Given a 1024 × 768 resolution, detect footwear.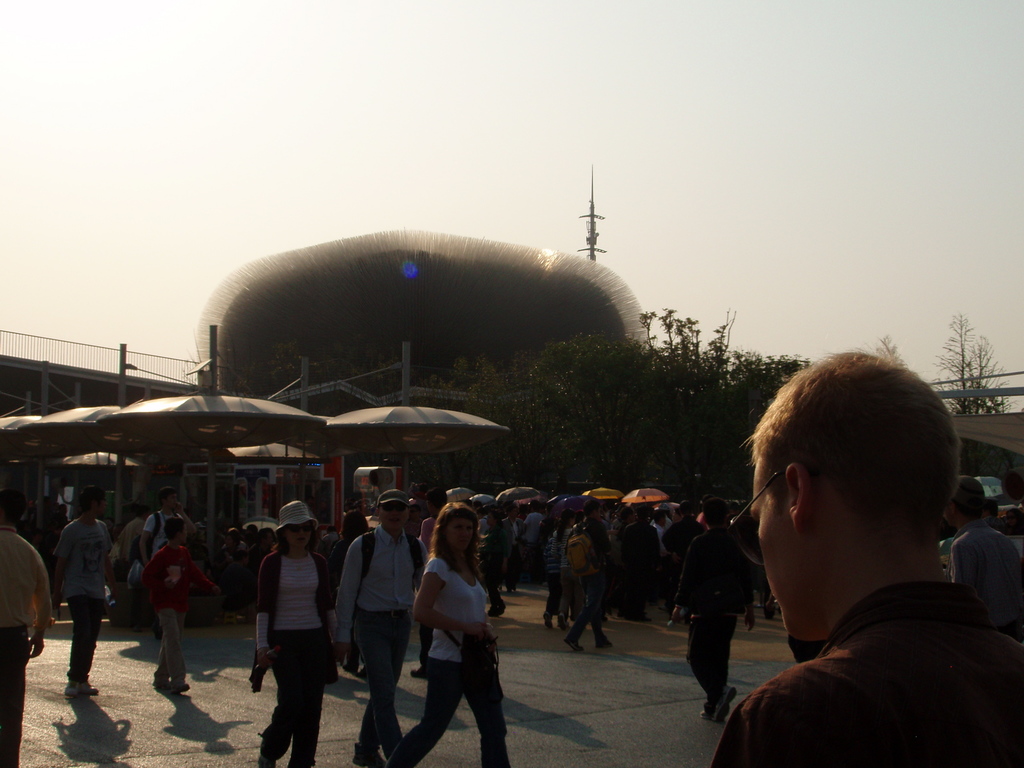
box(566, 637, 584, 654).
